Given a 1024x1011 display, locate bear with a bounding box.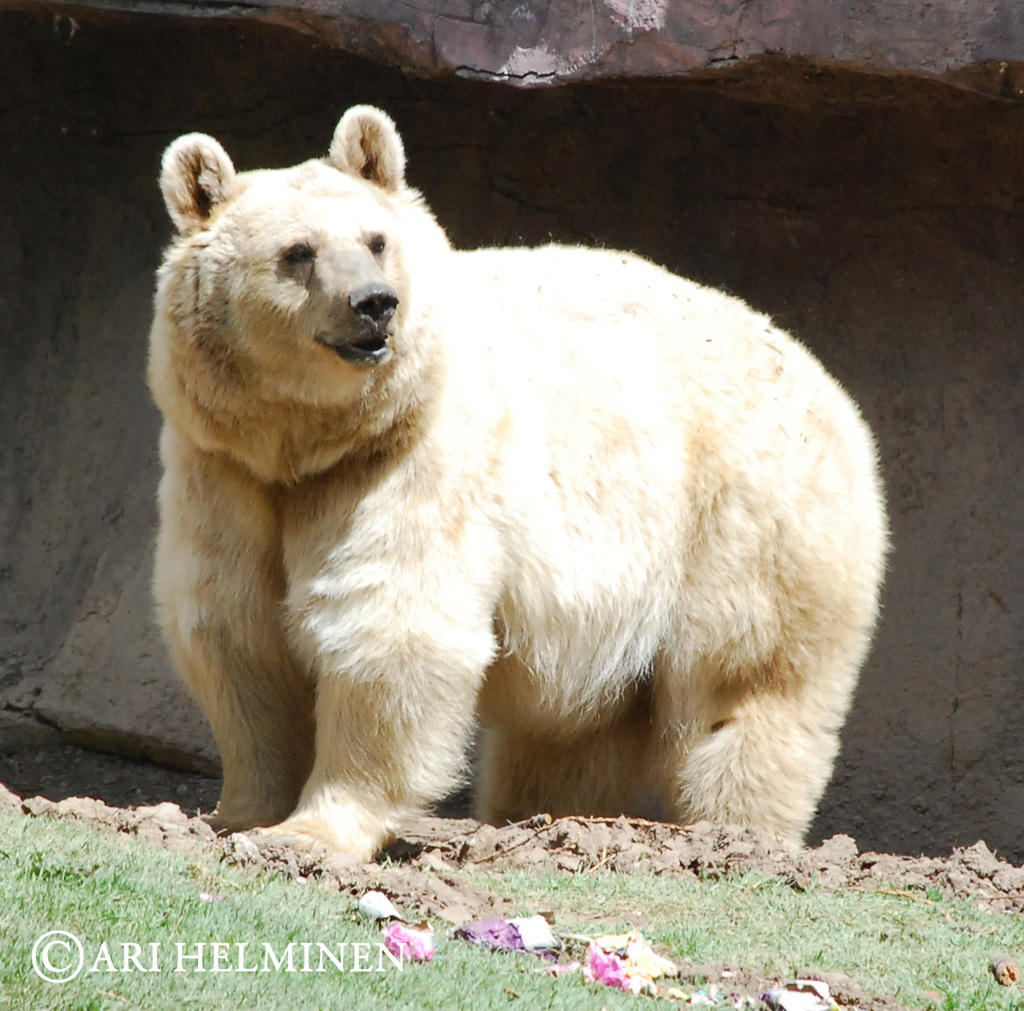
Located: 143:106:884:861.
